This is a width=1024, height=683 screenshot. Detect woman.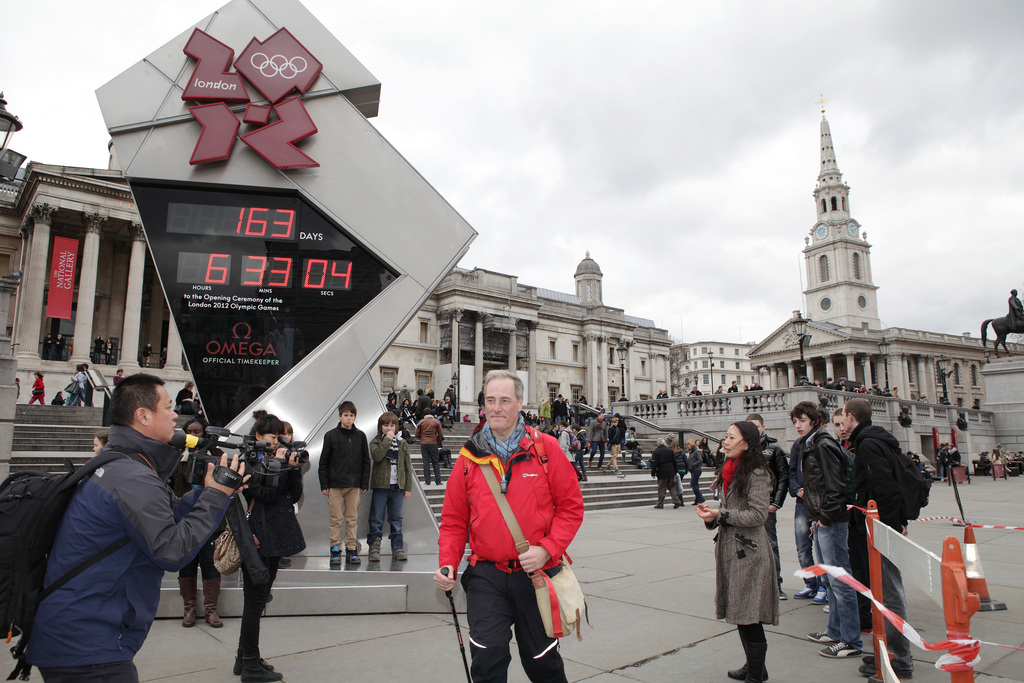
(667, 439, 686, 485).
